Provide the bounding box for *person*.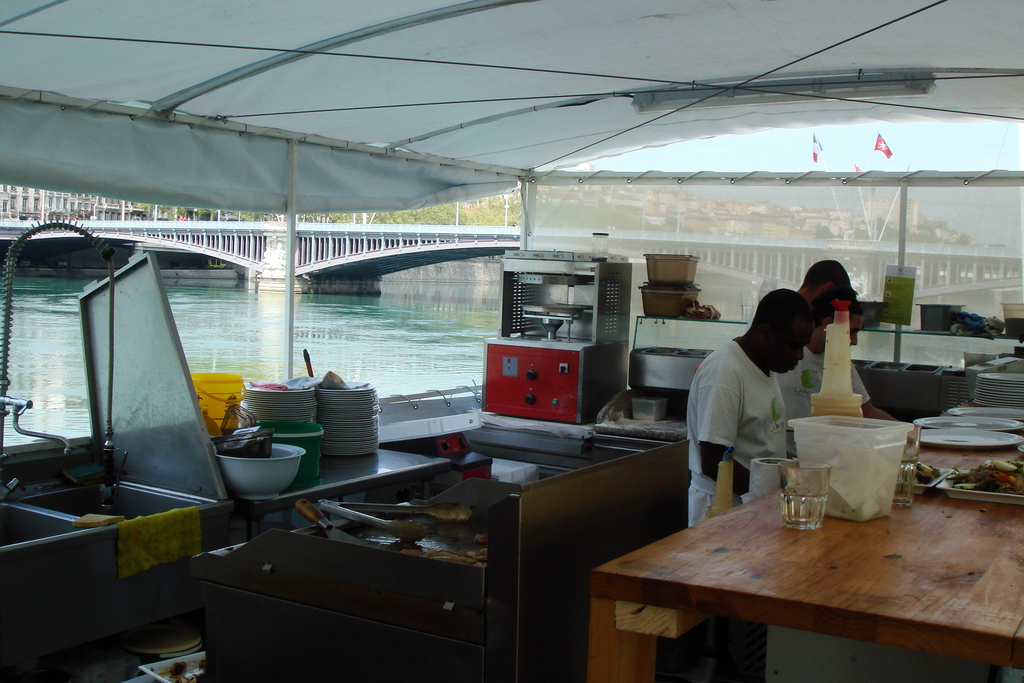
<region>678, 281, 813, 525</region>.
